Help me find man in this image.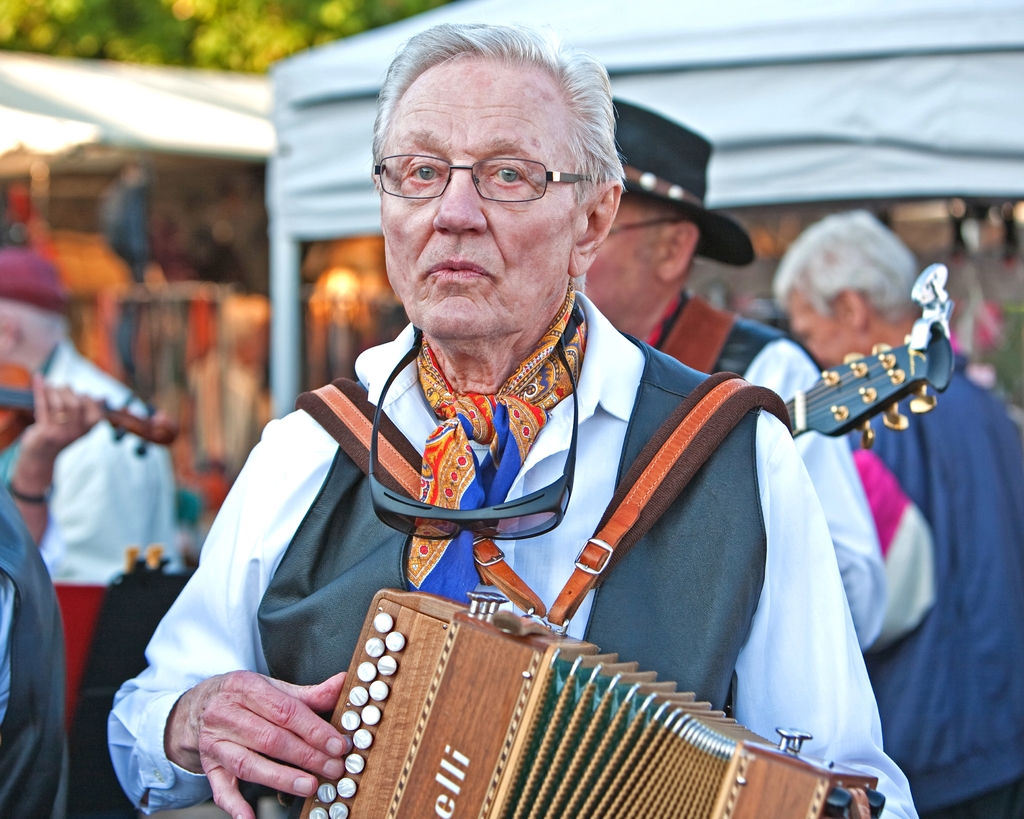
Found it: select_region(768, 211, 1017, 818).
